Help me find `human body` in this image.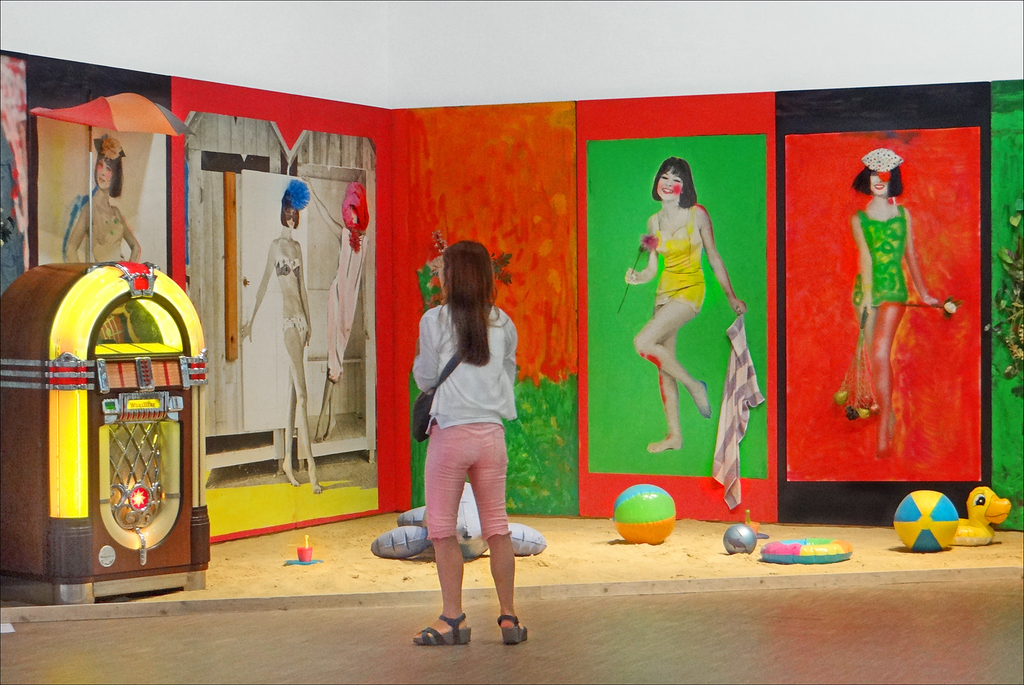
Found it: left=849, top=202, right=940, bottom=457.
